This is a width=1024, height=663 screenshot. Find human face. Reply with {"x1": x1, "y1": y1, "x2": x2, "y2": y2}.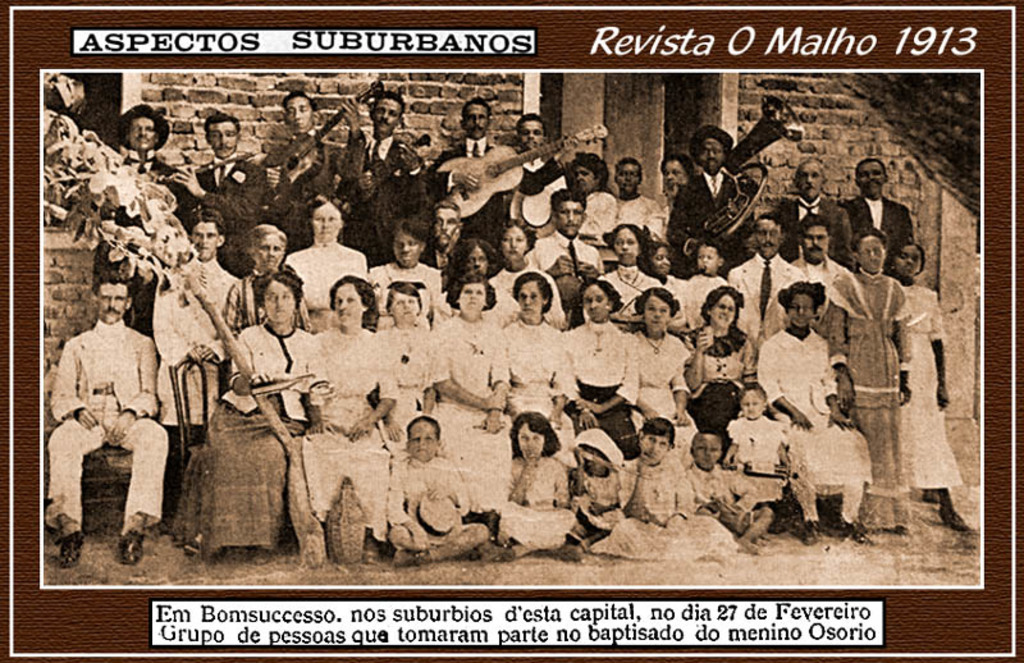
{"x1": 695, "y1": 137, "x2": 723, "y2": 170}.
